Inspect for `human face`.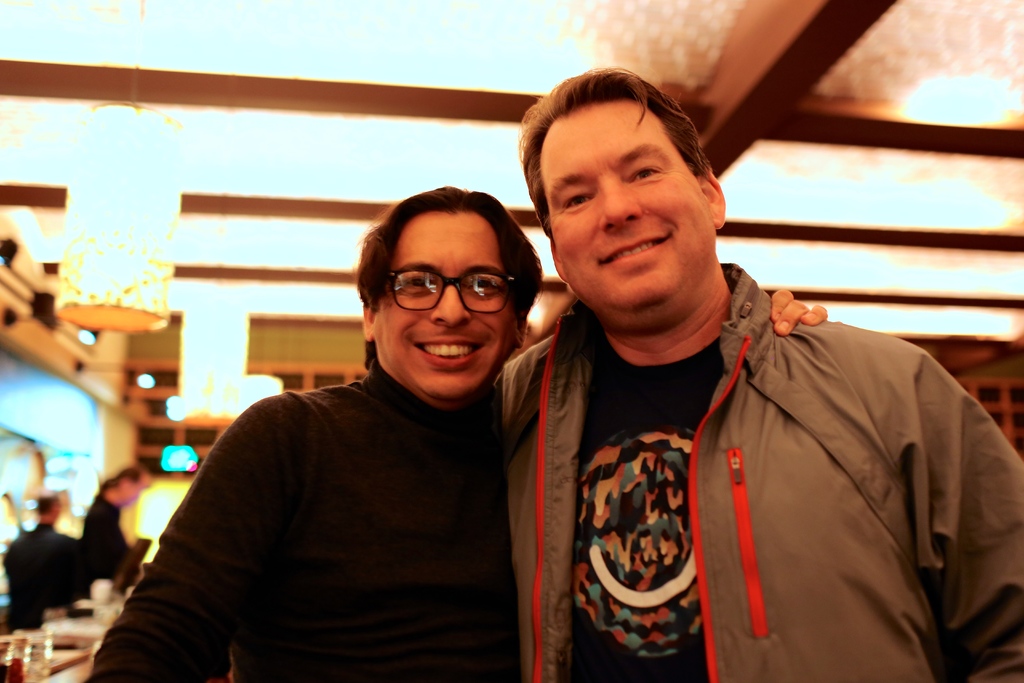
Inspection: region(376, 223, 514, 409).
